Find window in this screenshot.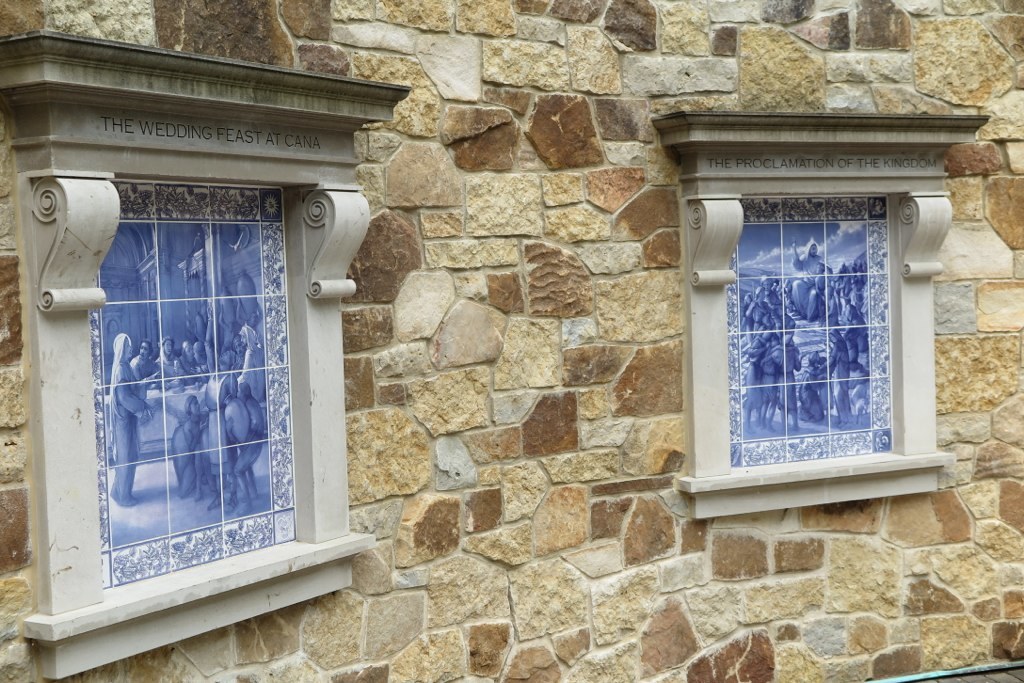
The bounding box for window is region(664, 112, 986, 523).
